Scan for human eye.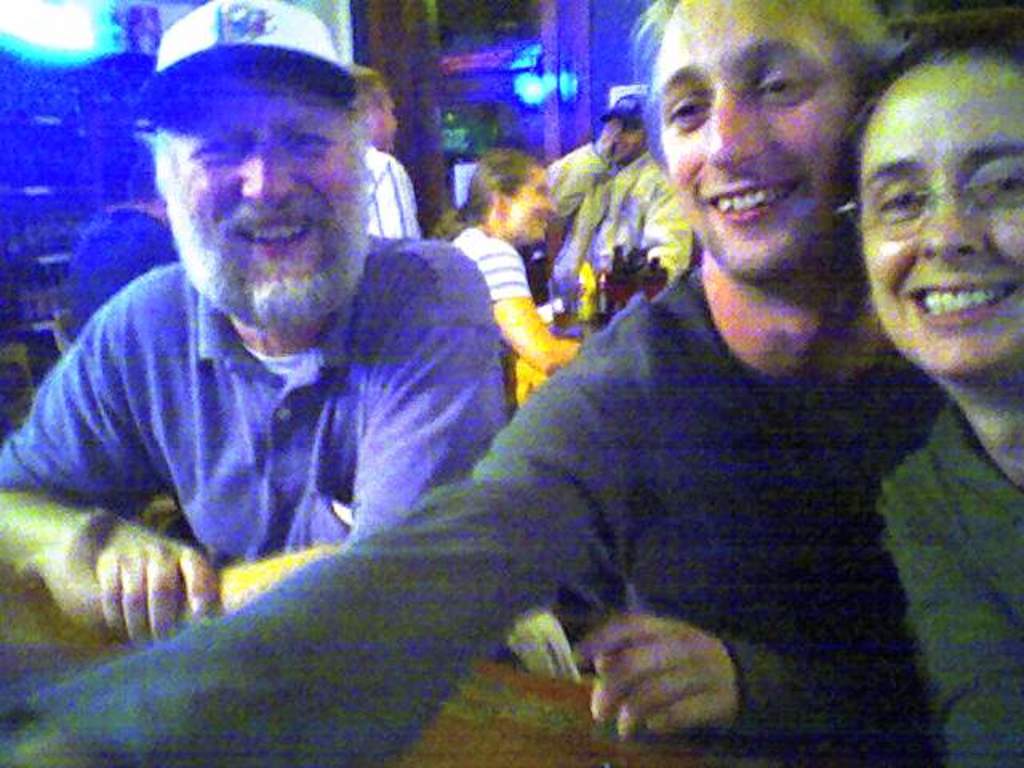
Scan result: region(752, 66, 806, 101).
